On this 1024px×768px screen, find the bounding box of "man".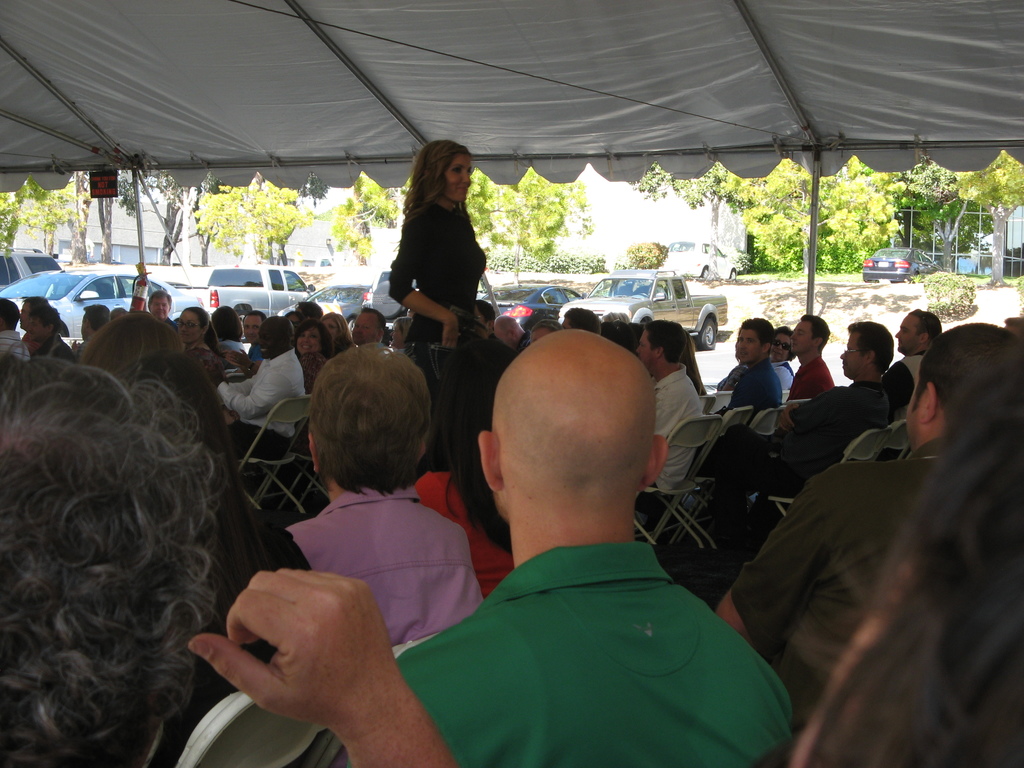
Bounding box: {"x1": 714, "y1": 319, "x2": 791, "y2": 444}.
